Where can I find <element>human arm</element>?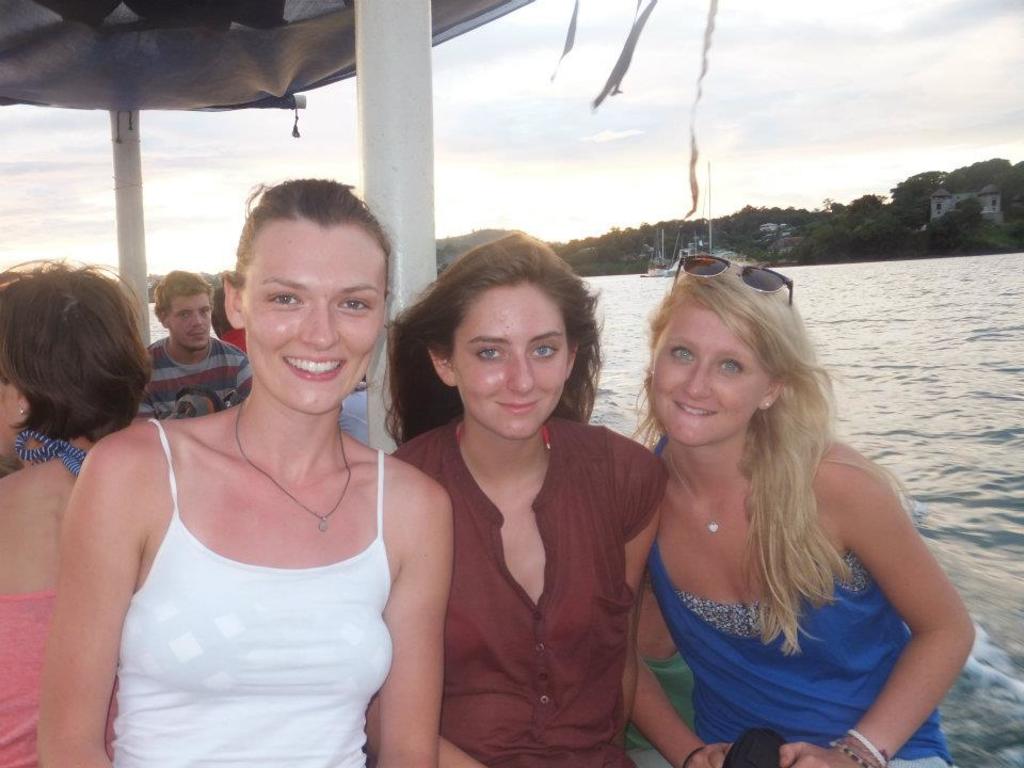
You can find it at box(363, 695, 491, 767).
